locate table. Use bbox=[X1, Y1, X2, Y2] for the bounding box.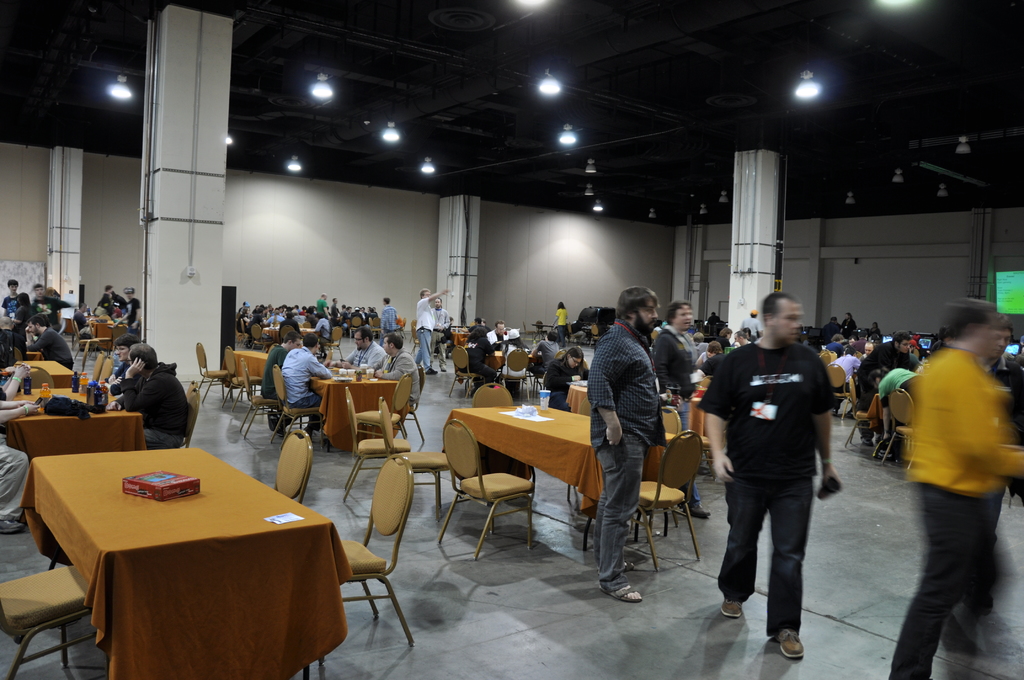
bbox=[230, 346, 271, 376].
